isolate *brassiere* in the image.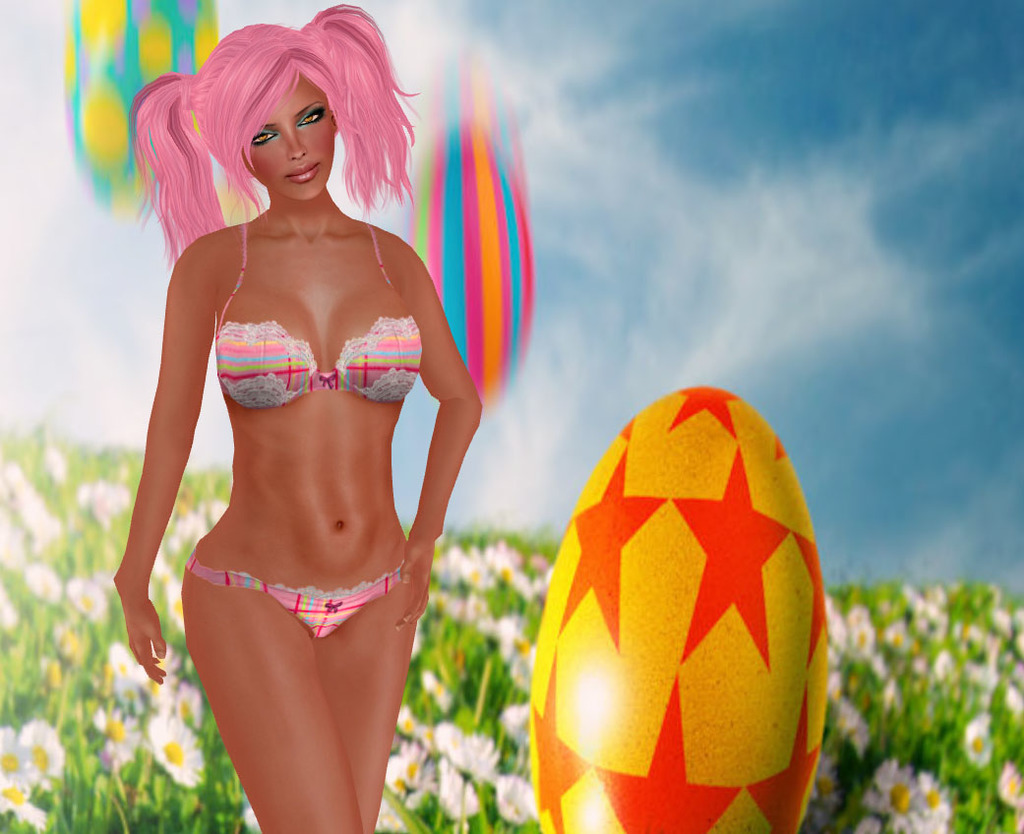
Isolated region: <box>170,208,420,445</box>.
